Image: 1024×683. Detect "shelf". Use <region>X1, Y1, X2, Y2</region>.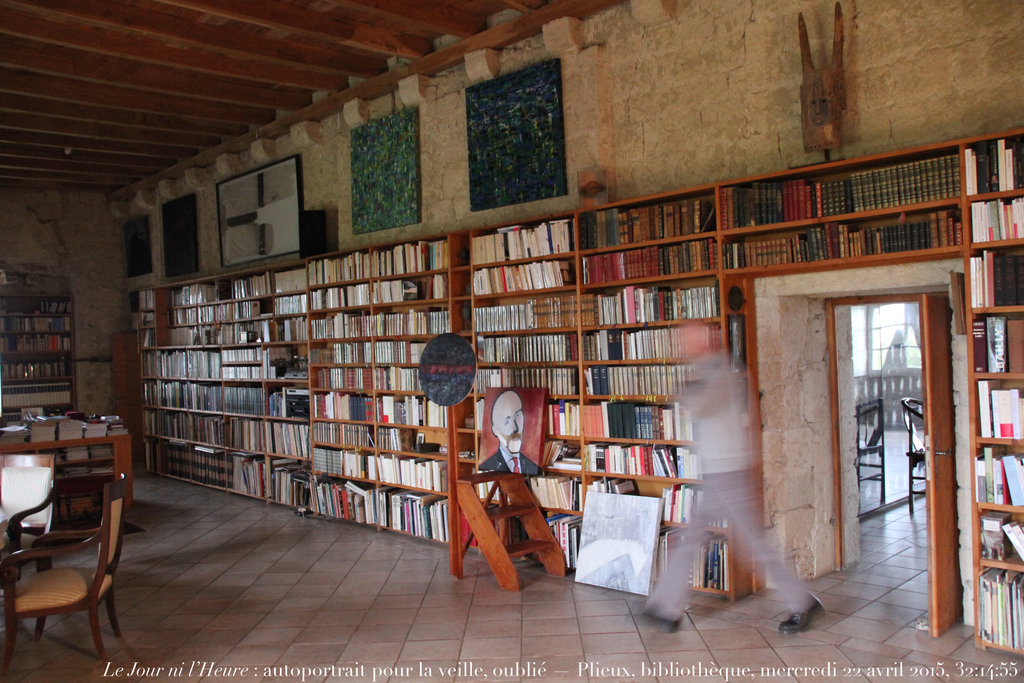
<region>973, 511, 1023, 581</region>.
